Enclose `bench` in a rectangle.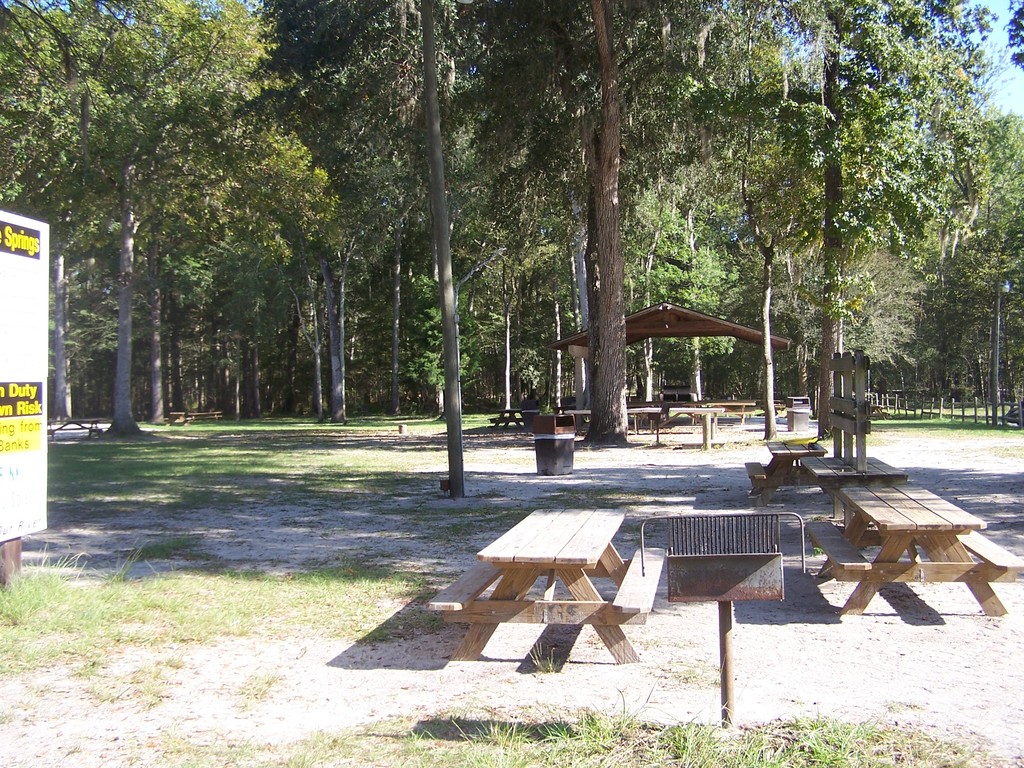
168, 408, 220, 426.
